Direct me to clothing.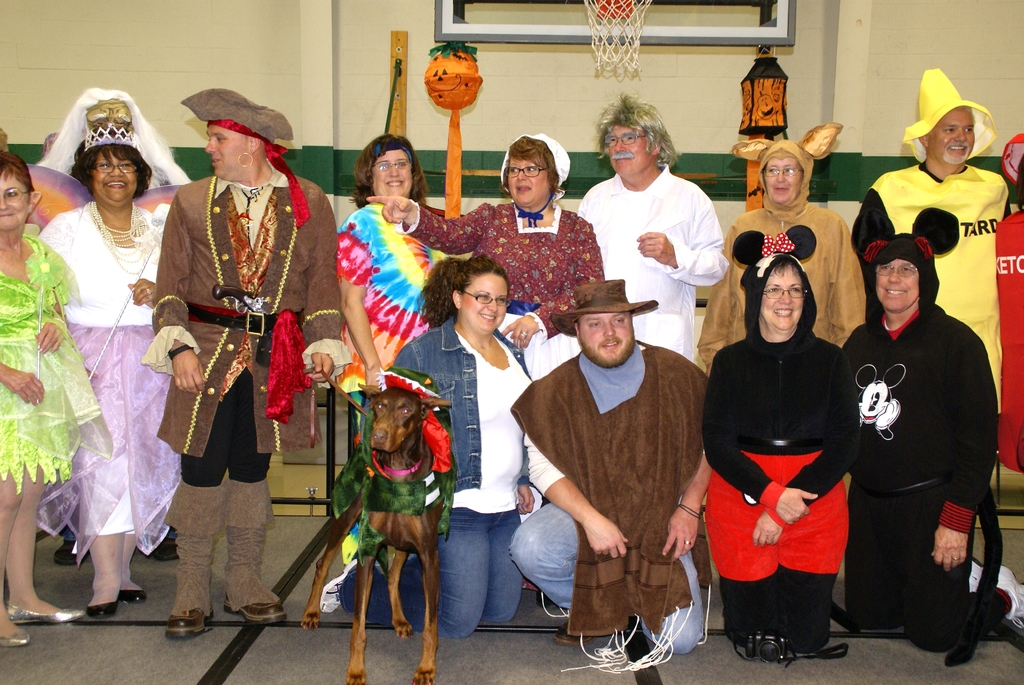
Direction: left=438, top=210, right=572, bottom=333.
